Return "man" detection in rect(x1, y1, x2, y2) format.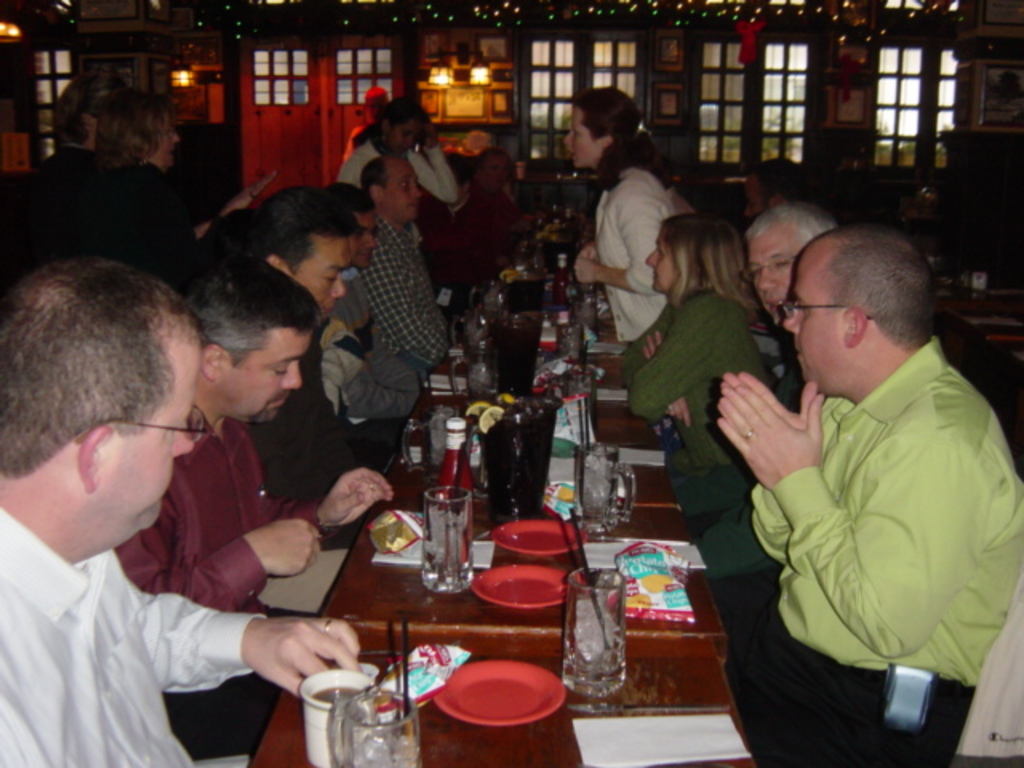
rect(115, 253, 398, 758).
